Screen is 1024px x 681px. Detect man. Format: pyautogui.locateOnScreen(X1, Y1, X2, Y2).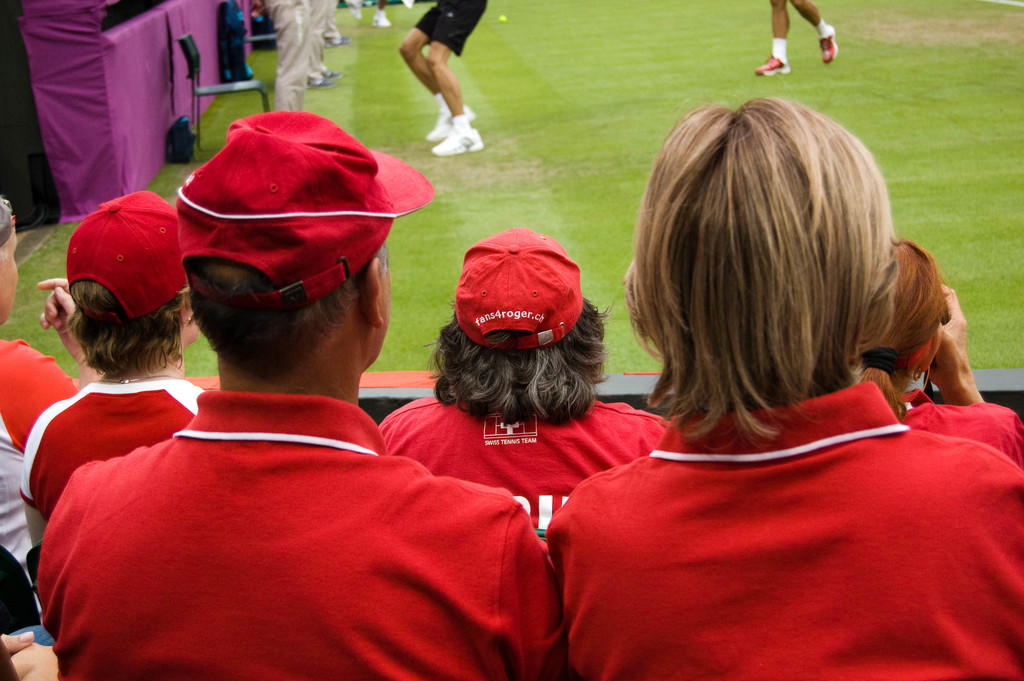
pyautogui.locateOnScreen(383, 16, 499, 151).
